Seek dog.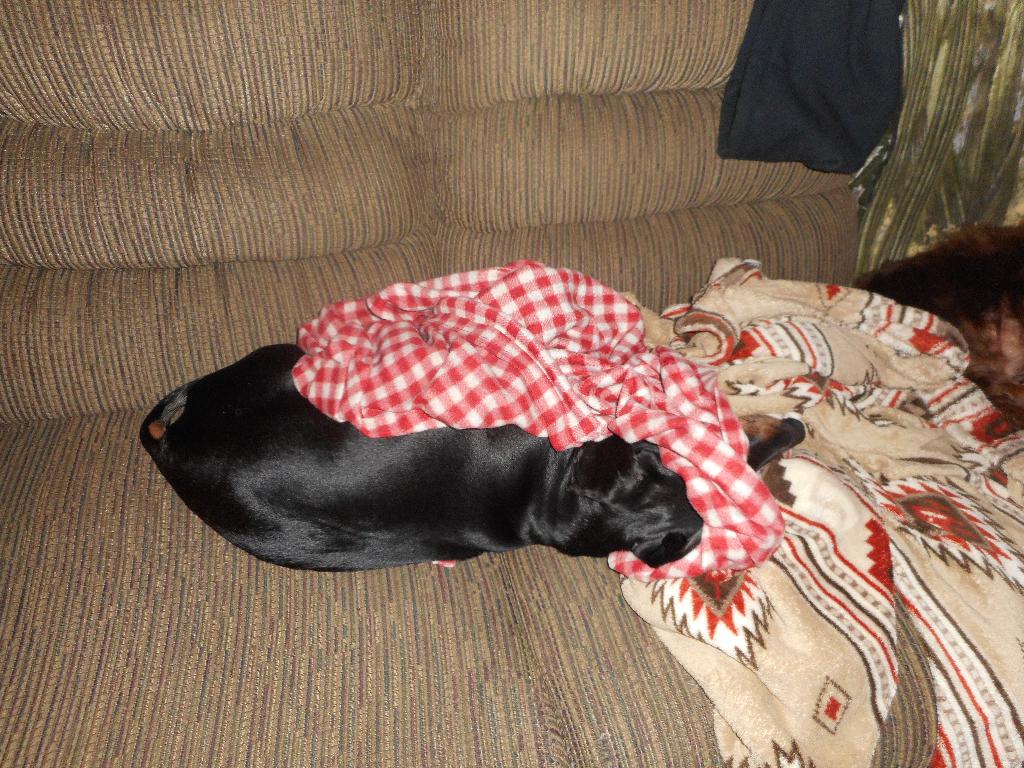
[x1=137, y1=344, x2=805, y2=574].
